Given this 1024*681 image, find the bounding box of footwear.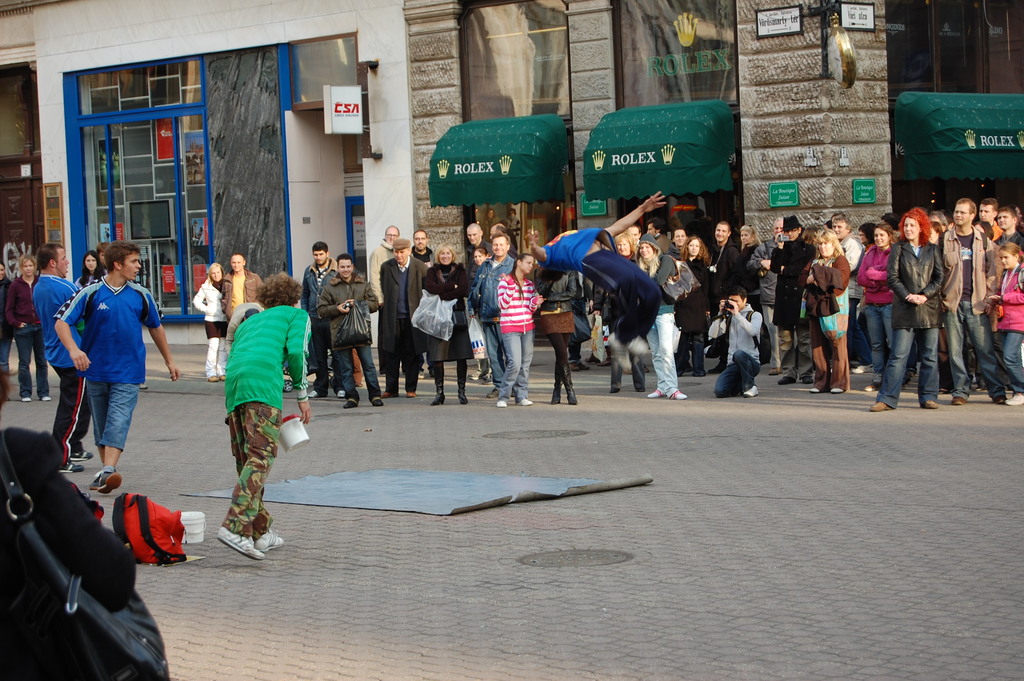
x1=96 y1=466 x2=124 y2=498.
